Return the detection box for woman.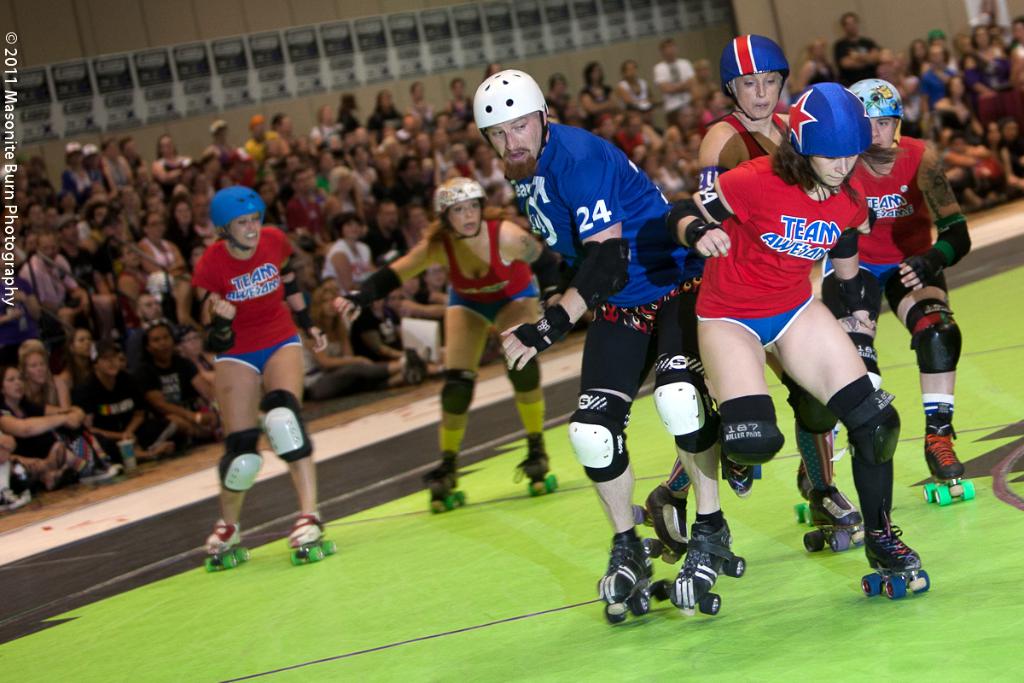
[693, 34, 864, 532].
